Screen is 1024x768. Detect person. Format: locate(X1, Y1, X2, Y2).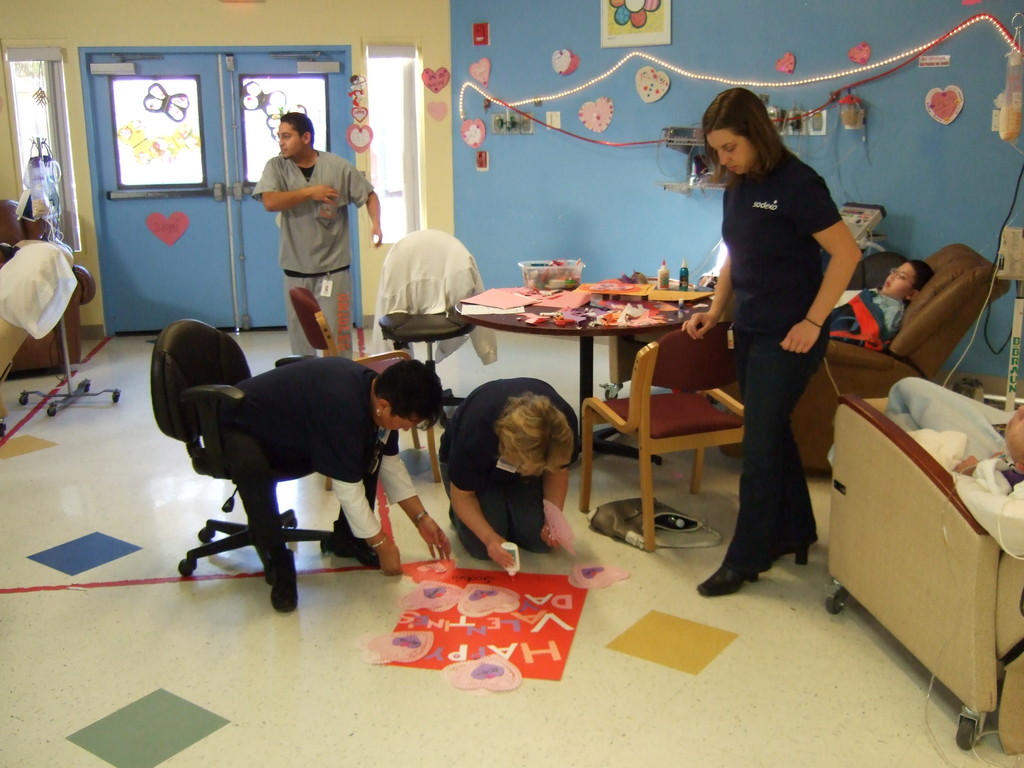
locate(699, 92, 864, 595).
